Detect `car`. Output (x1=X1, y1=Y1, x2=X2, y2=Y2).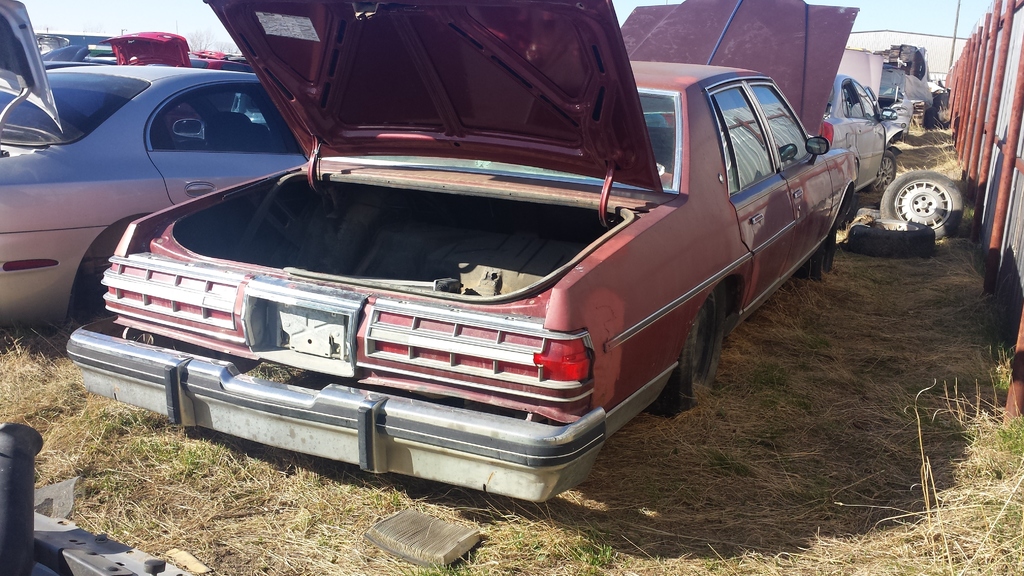
(x1=61, y1=0, x2=860, y2=502).
